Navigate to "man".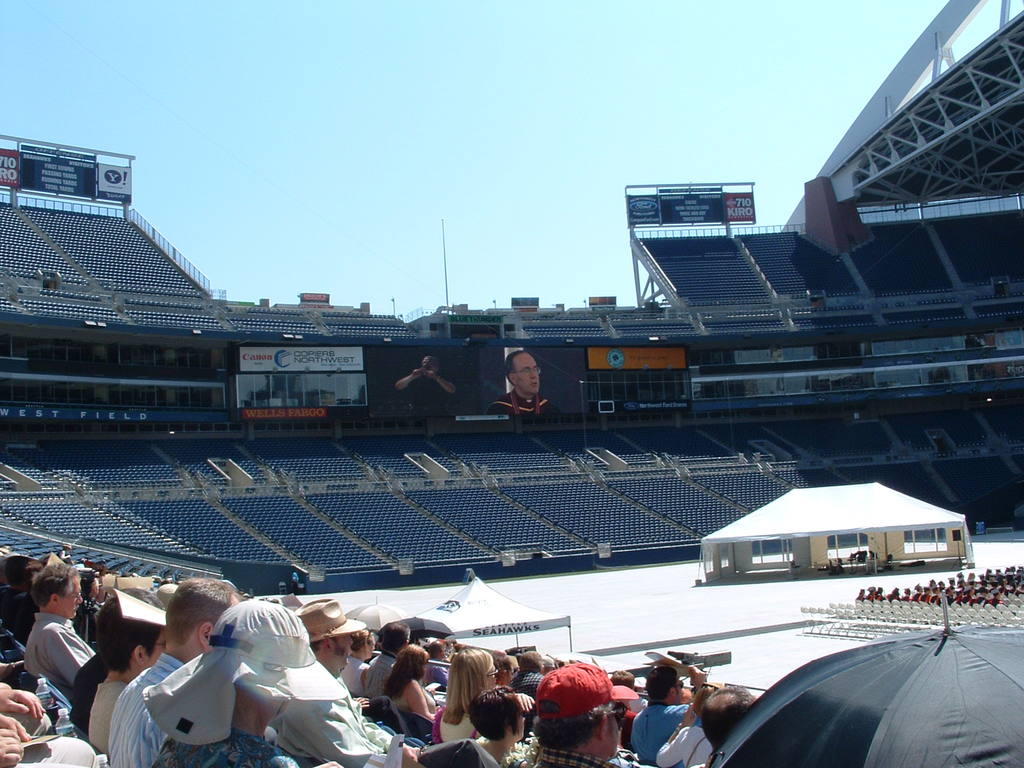
Navigation target: pyautogui.locateOnScreen(271, 600, 508, 767).
